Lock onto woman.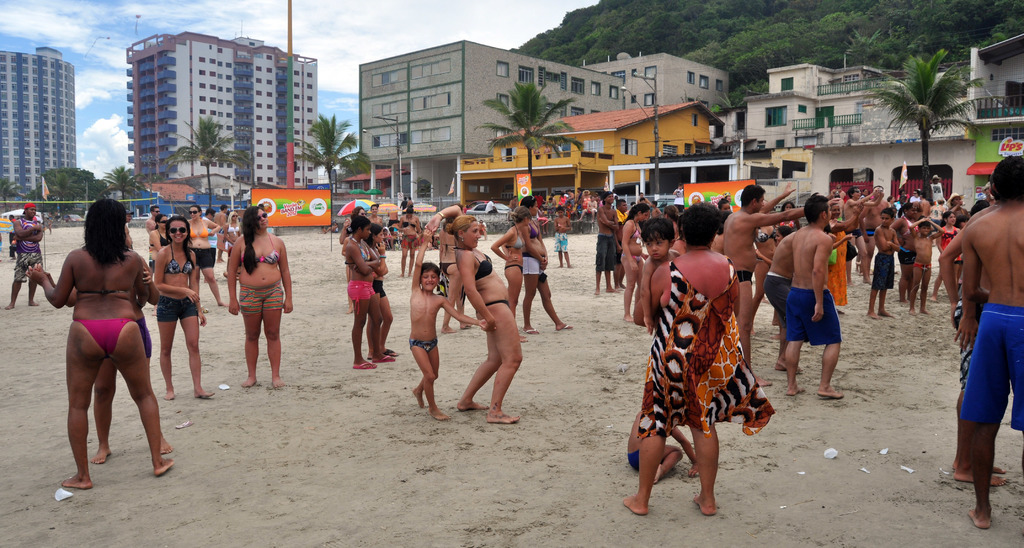
Locked: box=[143, 227, 213, 400].
